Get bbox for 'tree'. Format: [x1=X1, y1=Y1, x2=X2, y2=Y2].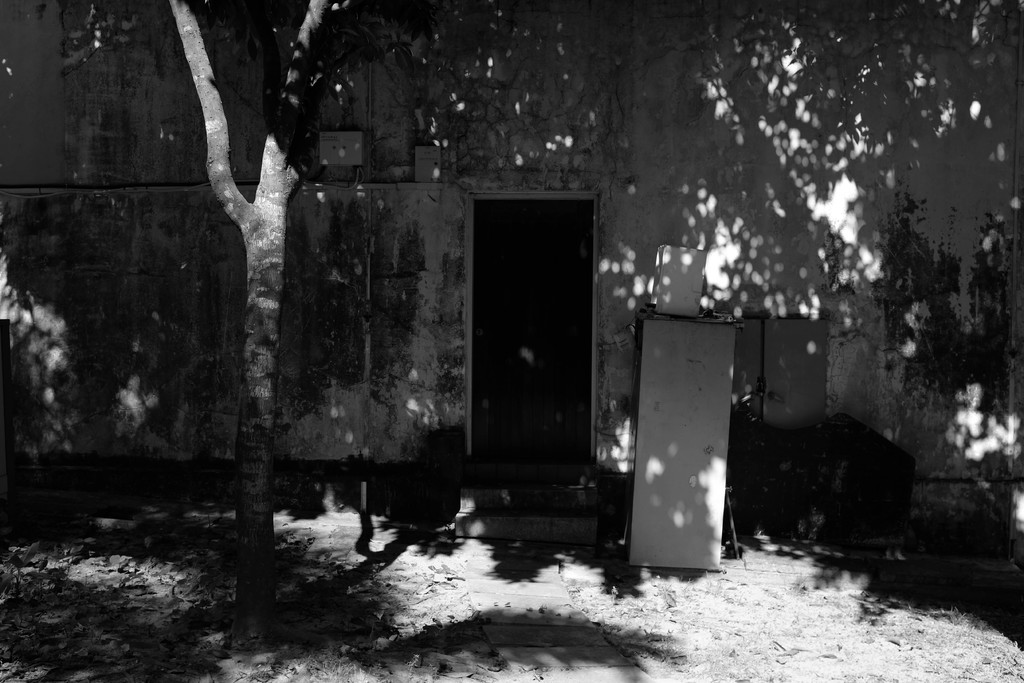
[x1=166, y1=0, x2=351, y2=666].
